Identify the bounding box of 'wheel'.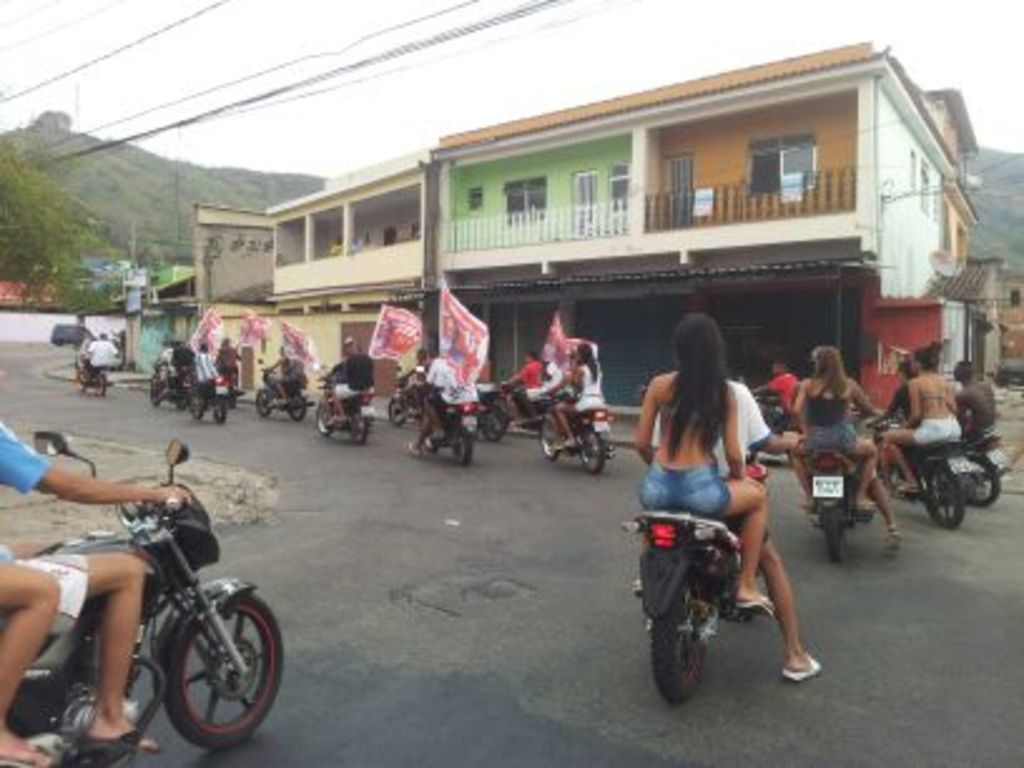
(x1=482, y1=407, x2=504, y2=439).
